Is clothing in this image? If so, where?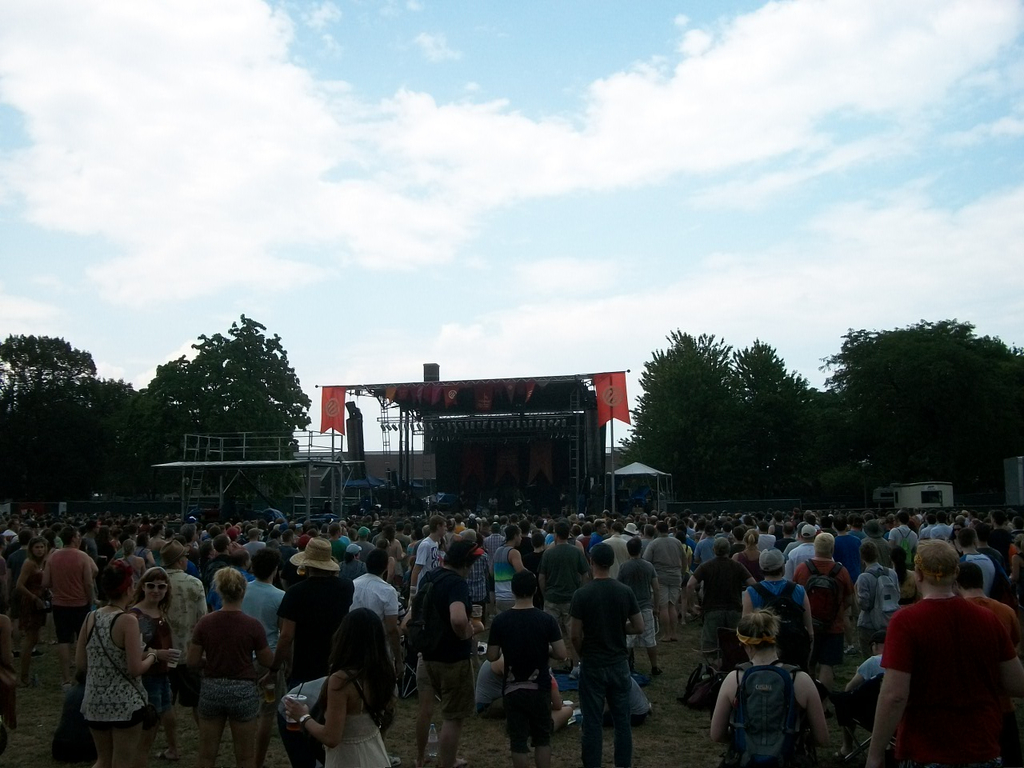
Yes, at BBox(960, 543, 997, 598).
